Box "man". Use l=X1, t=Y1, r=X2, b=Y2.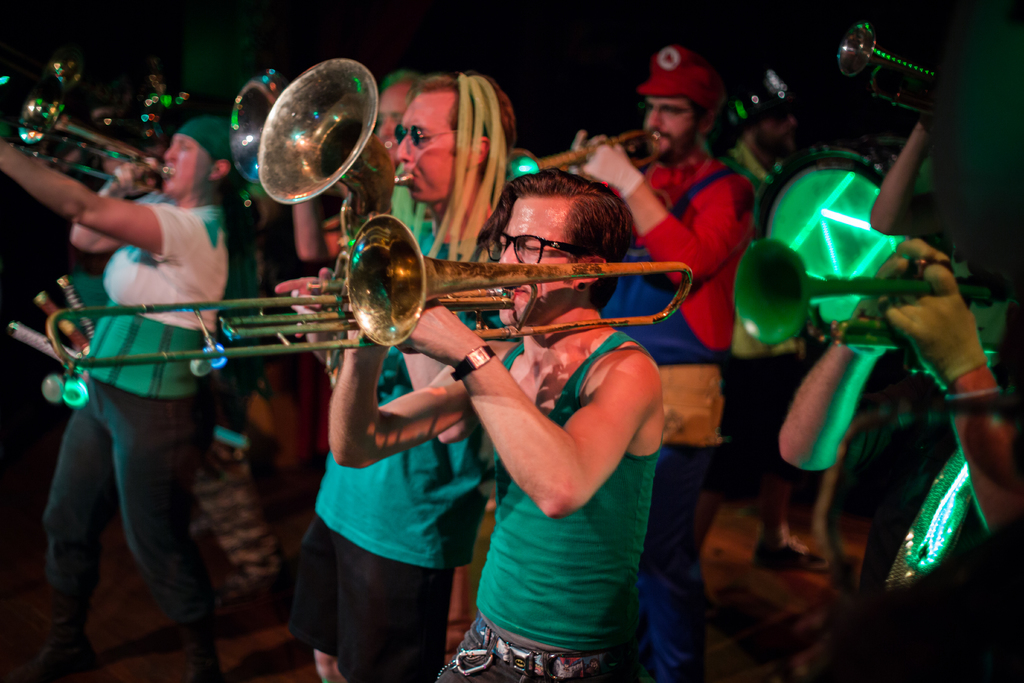
l=291, t=65, r=519, b=682.
